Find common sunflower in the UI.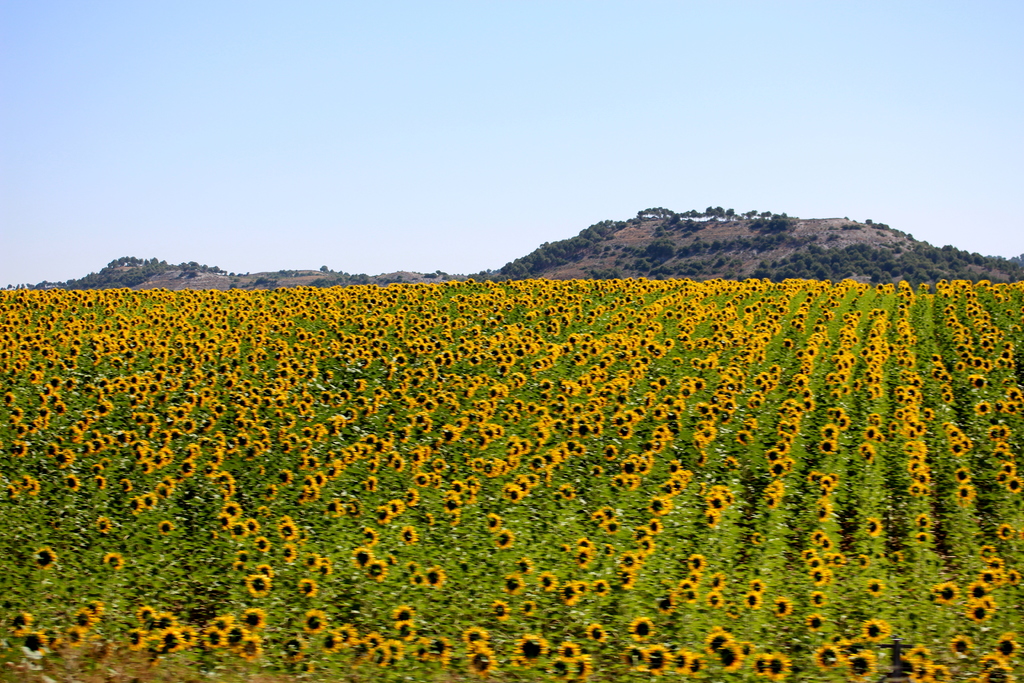
UI element at detection(516, 637, 548, 663).
